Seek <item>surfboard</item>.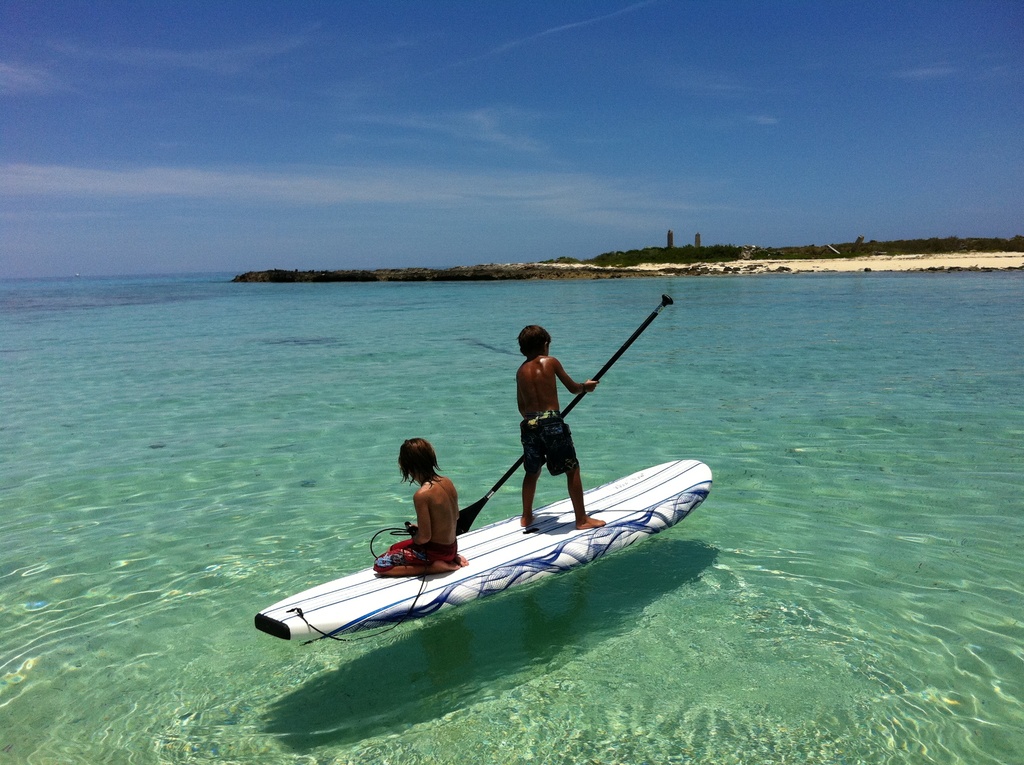
box(253, 459, 711, 646).
